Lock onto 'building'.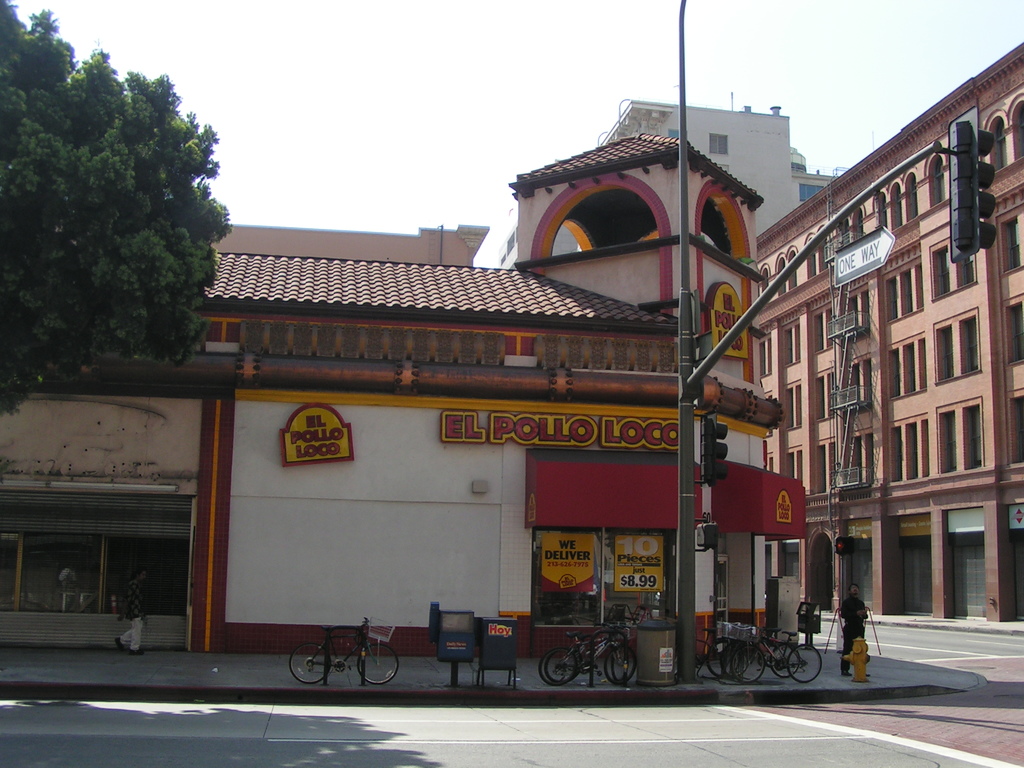
Locked: bbox=[0, 137, 803, 653].
